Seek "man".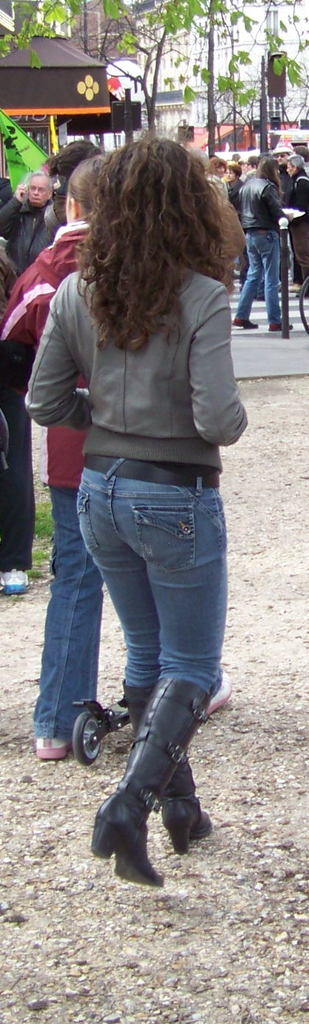
bbox=(266, 144, 307, 291).
